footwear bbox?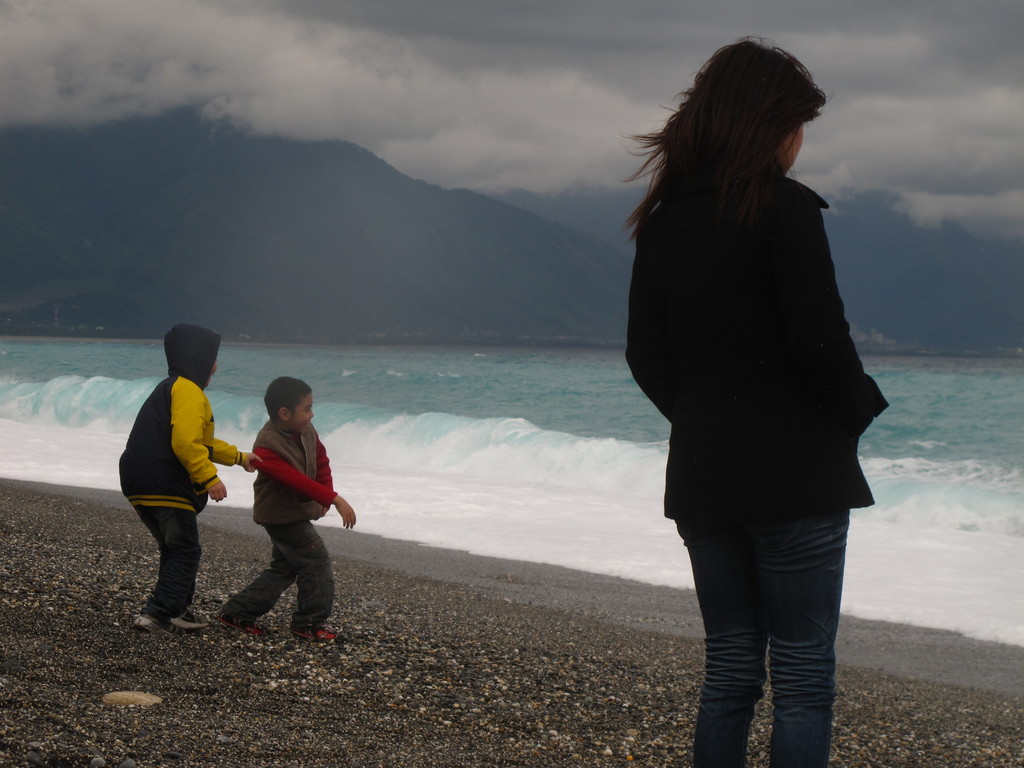
crop(294, 621, 335, 643)
